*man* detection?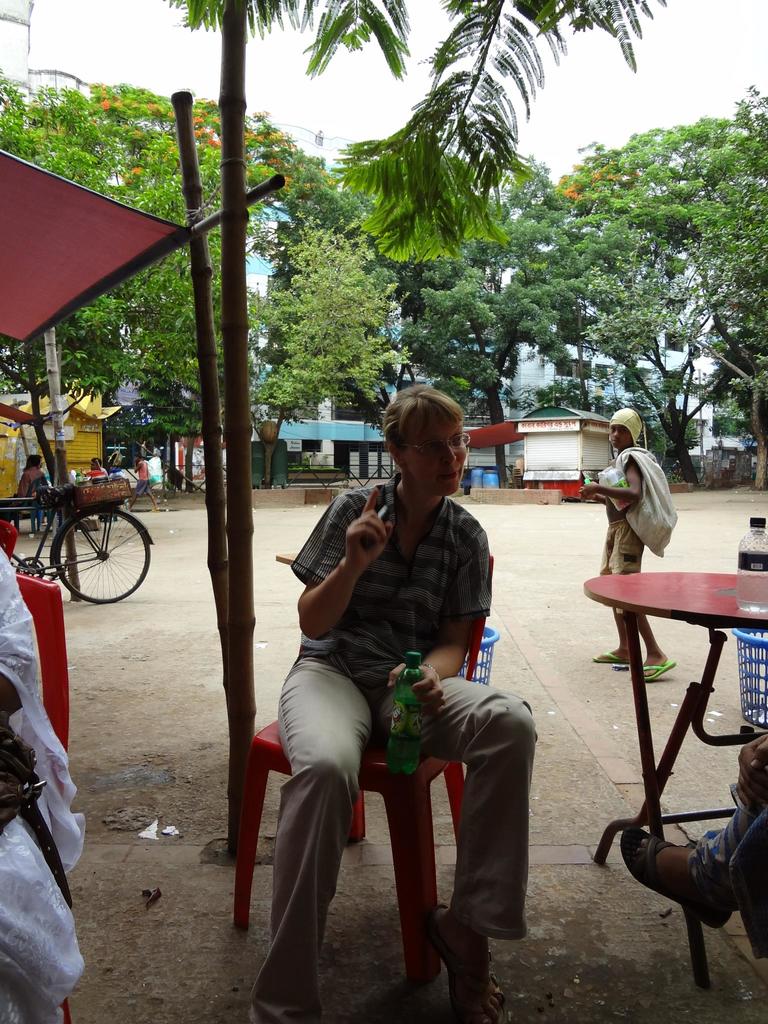
x1=575 y1=406 x2=682 y2=687
